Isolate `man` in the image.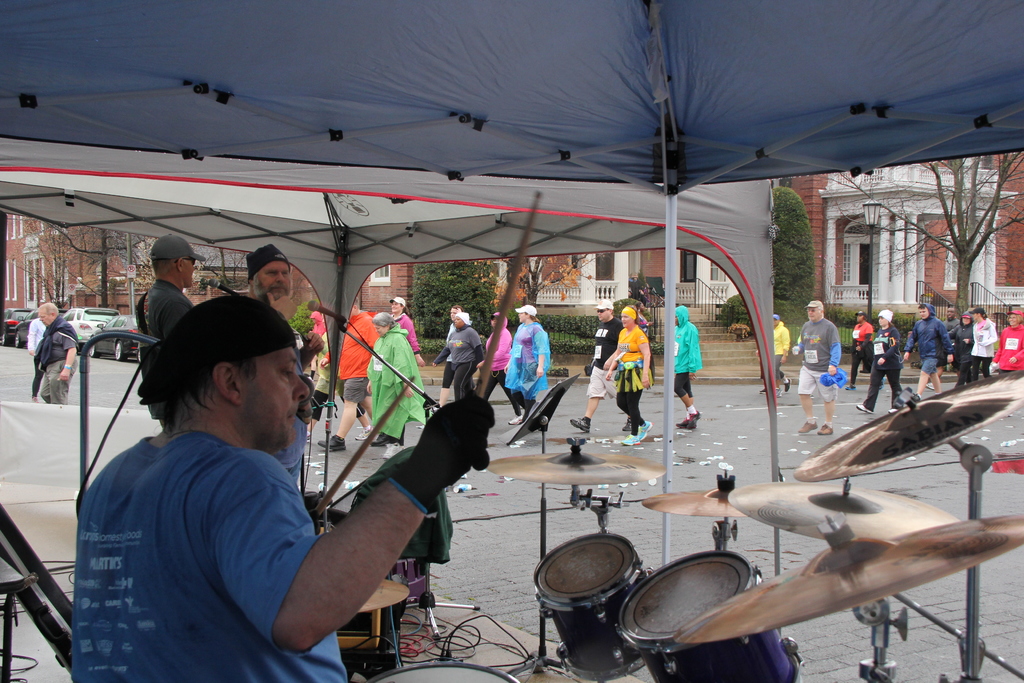
Isolated region: select_region(855, 308, 906, 409).
